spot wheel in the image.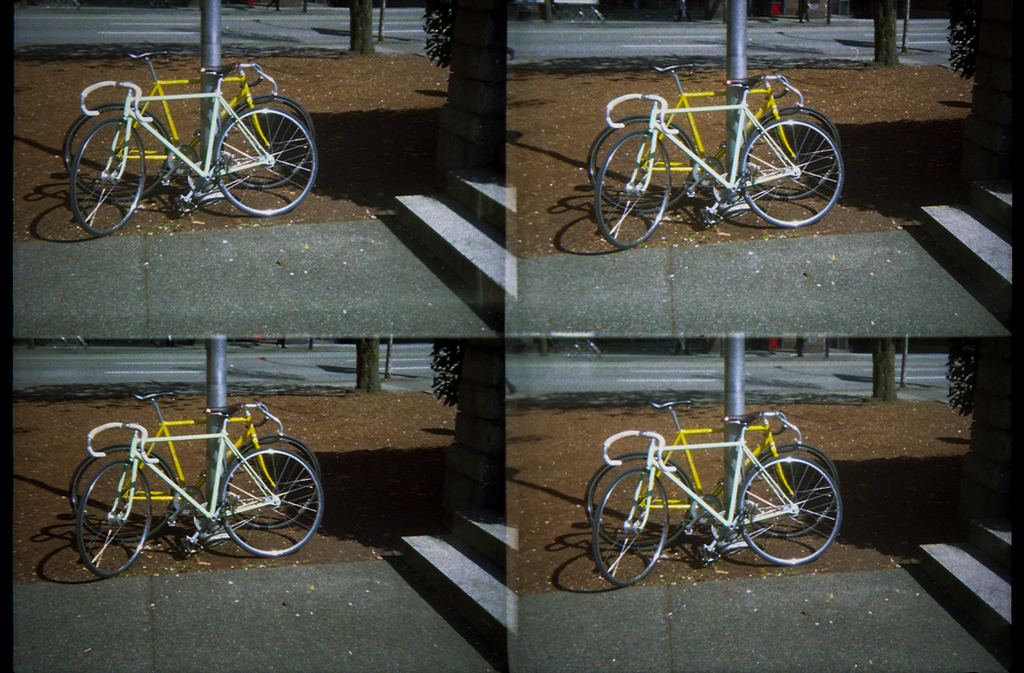
wheel found at left=737, top=118, right=847, bottom=224.
